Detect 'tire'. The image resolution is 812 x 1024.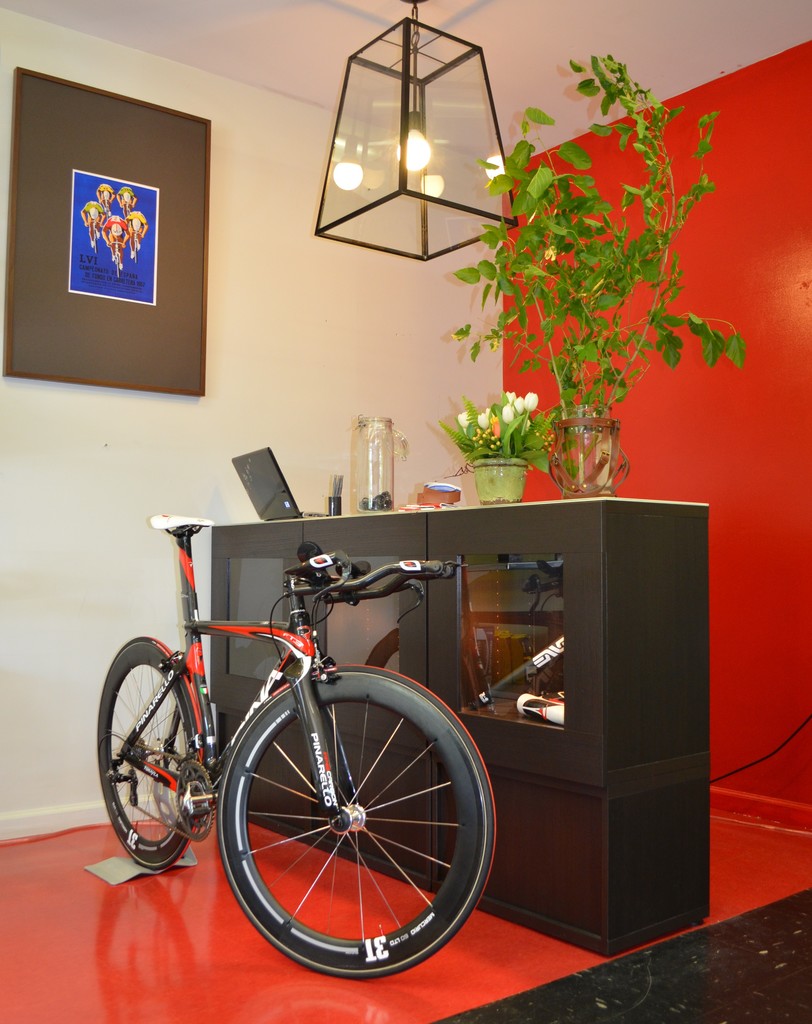
rect(96, 636, 203, 865).
